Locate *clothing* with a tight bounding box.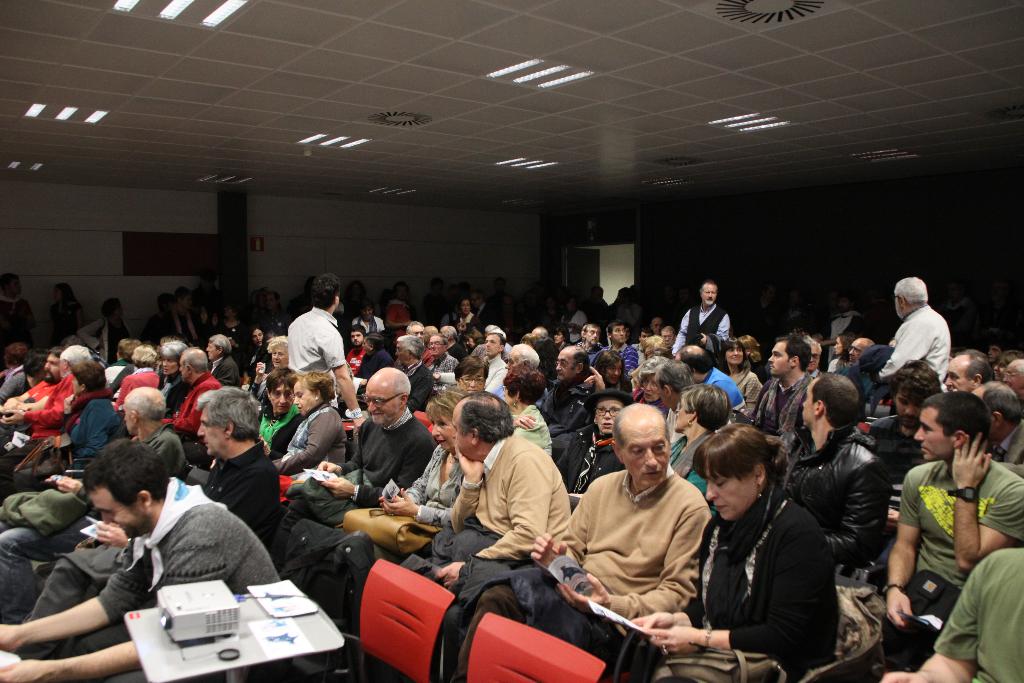
1002:427:1023:474.
